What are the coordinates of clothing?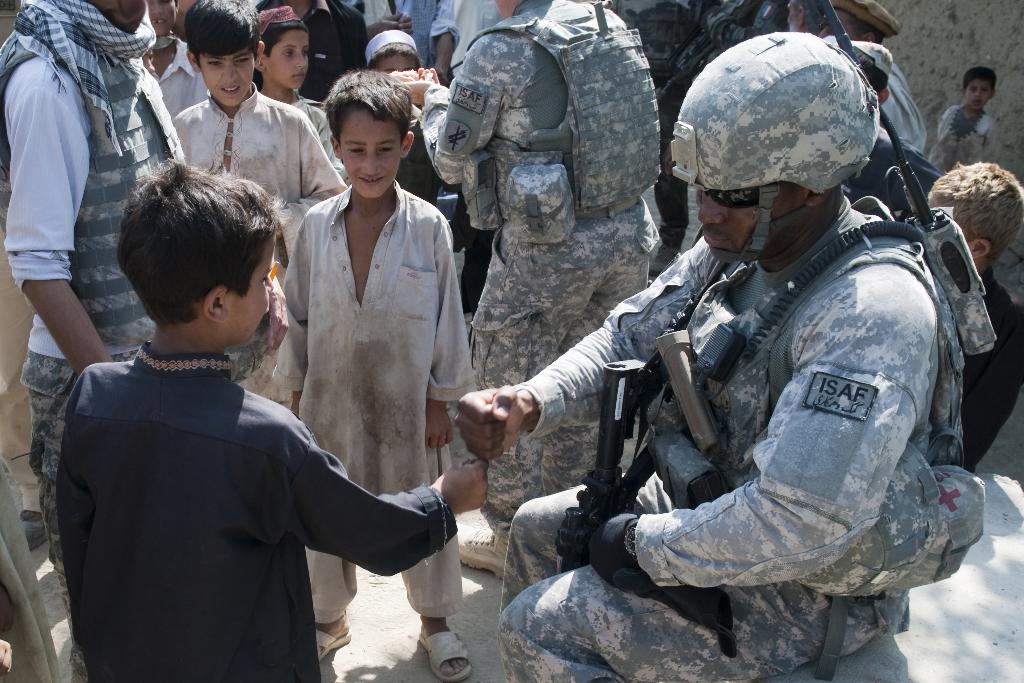
BBox(966, 276, 1023, 473).
